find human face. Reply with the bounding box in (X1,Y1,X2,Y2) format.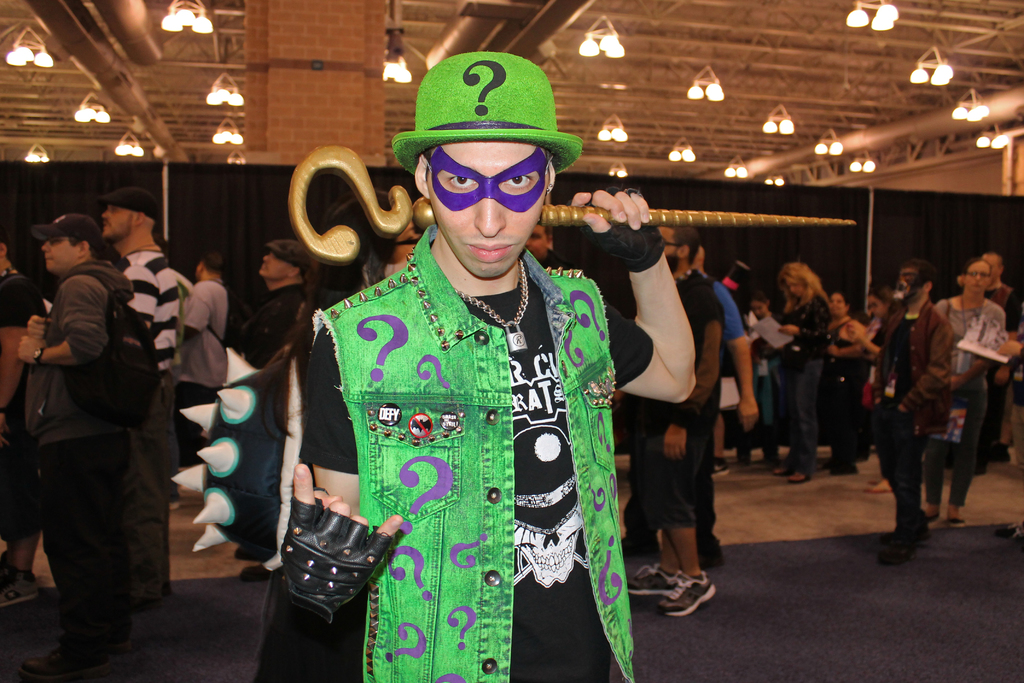
(262,249,289,276).
